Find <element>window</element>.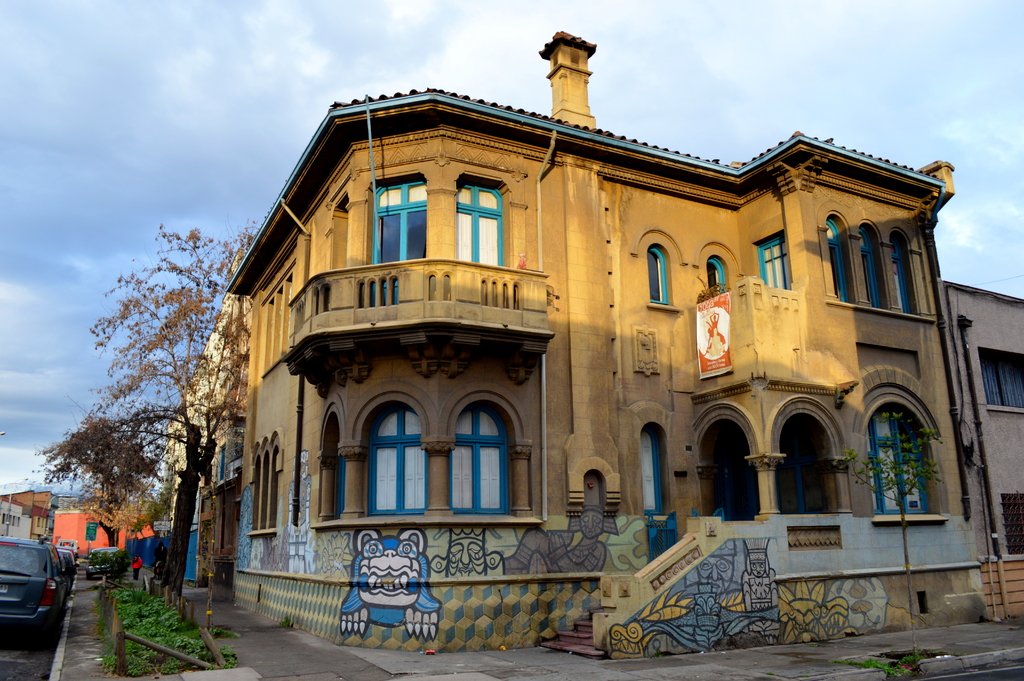
{"left": 367, "top": 408, "right": 425, "bottom": 512}.
